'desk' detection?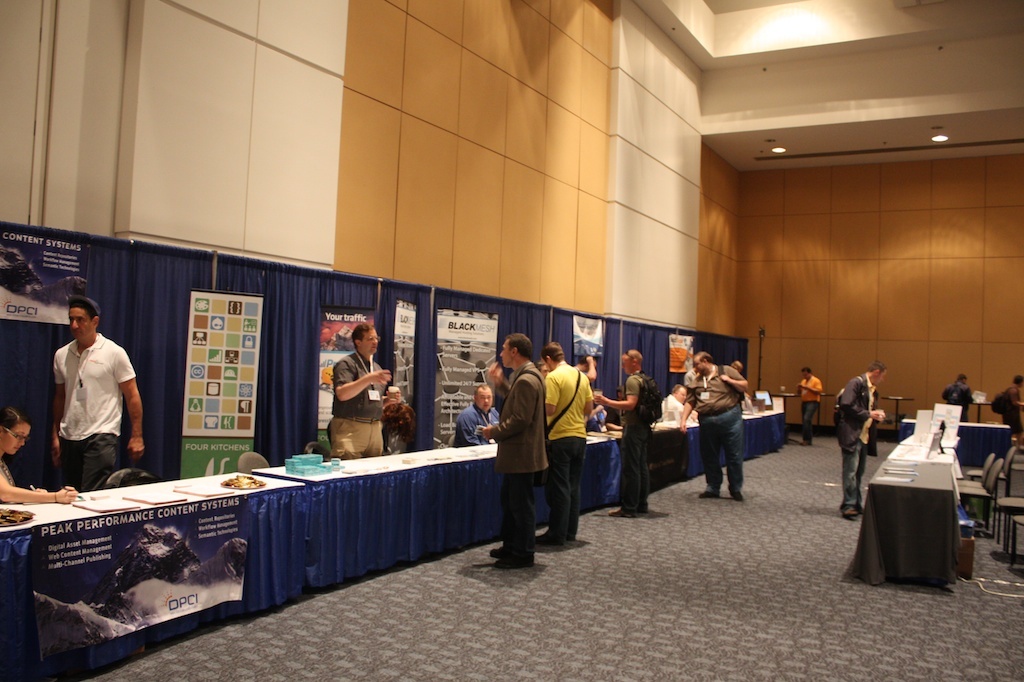
Rect(860, 428, 982, 609)
